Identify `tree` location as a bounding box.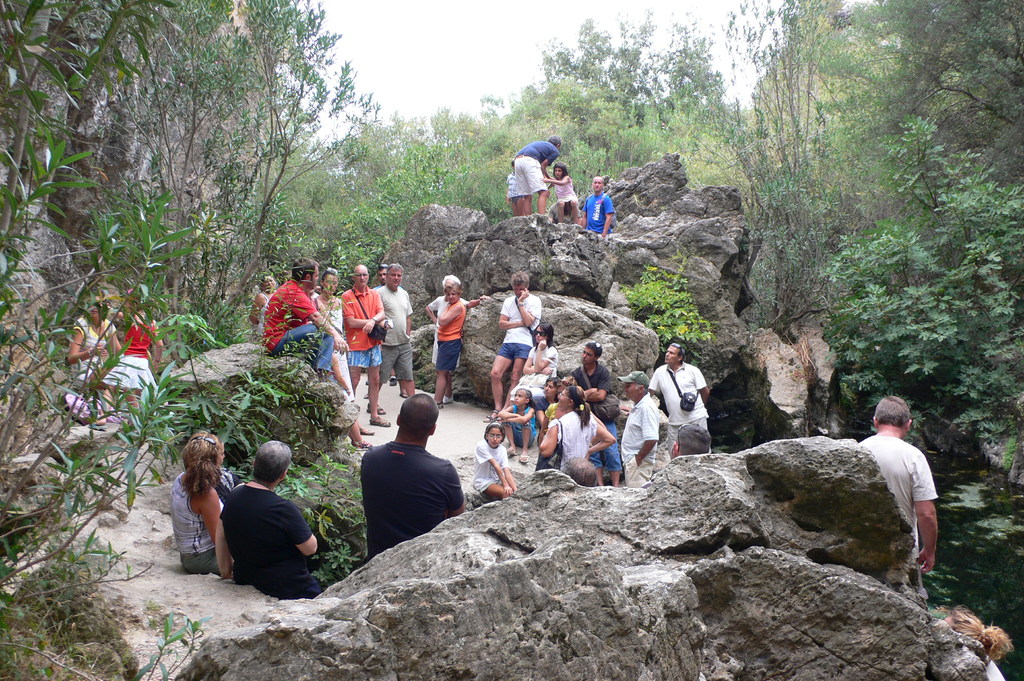
817:0:1023:187.
